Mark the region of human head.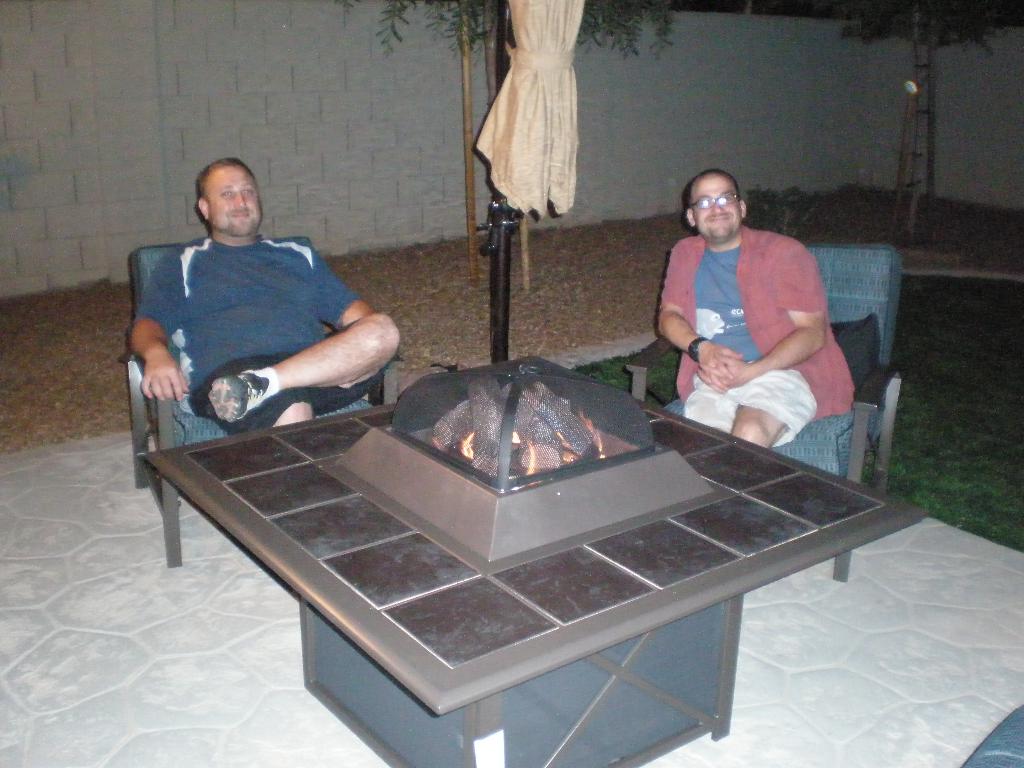
Region: 198:157:260:236.
